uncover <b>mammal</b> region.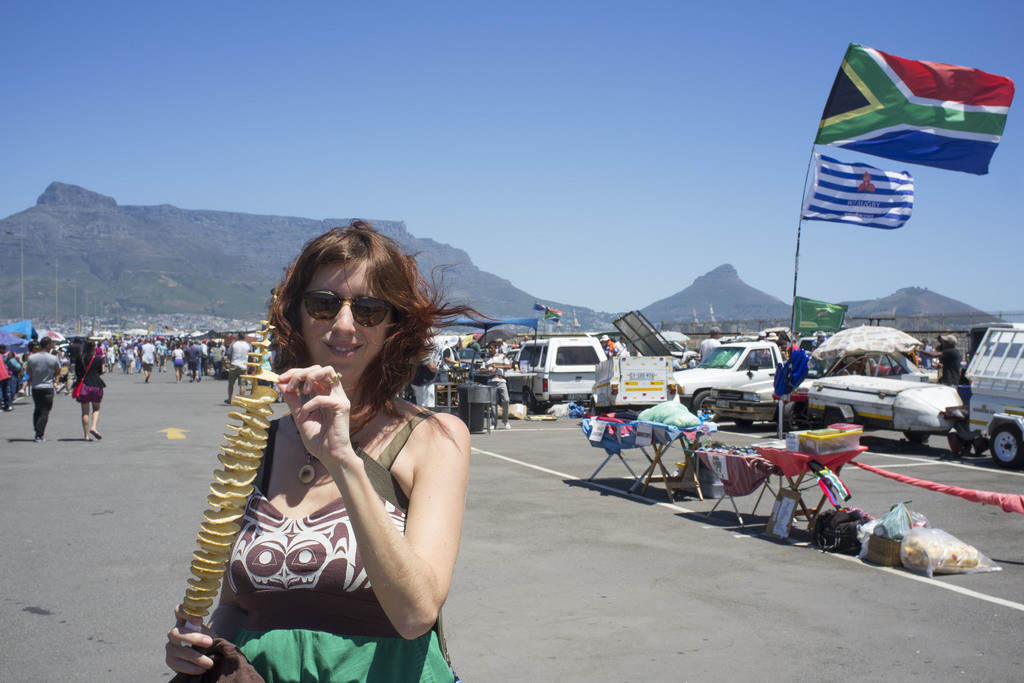
Uncovered: (x1=483, y1=336, x2=510, y2=431).
